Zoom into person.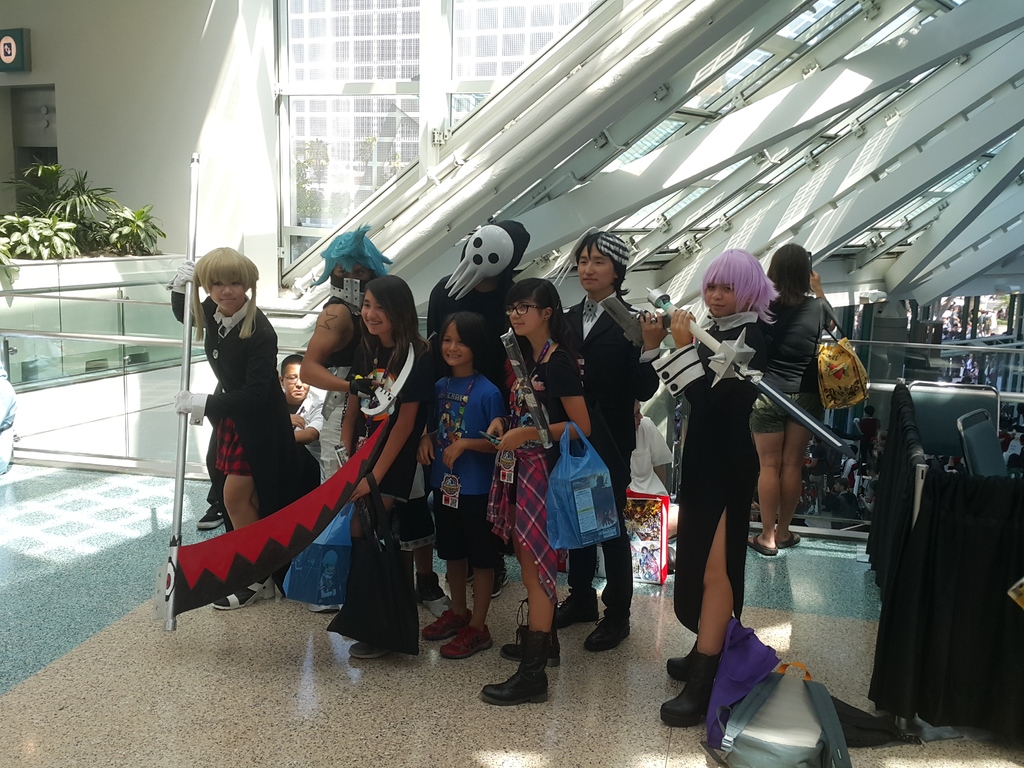
Zoom target: (852, 402, 882, 475).
